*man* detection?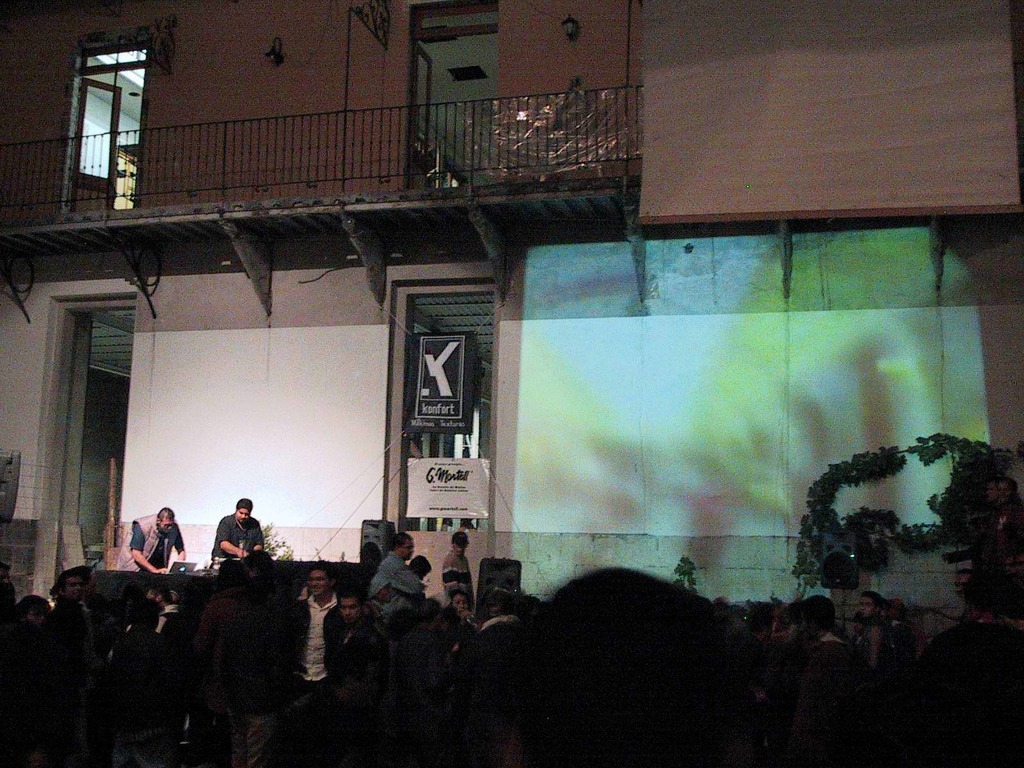
region(335, 590, 389, 707)
